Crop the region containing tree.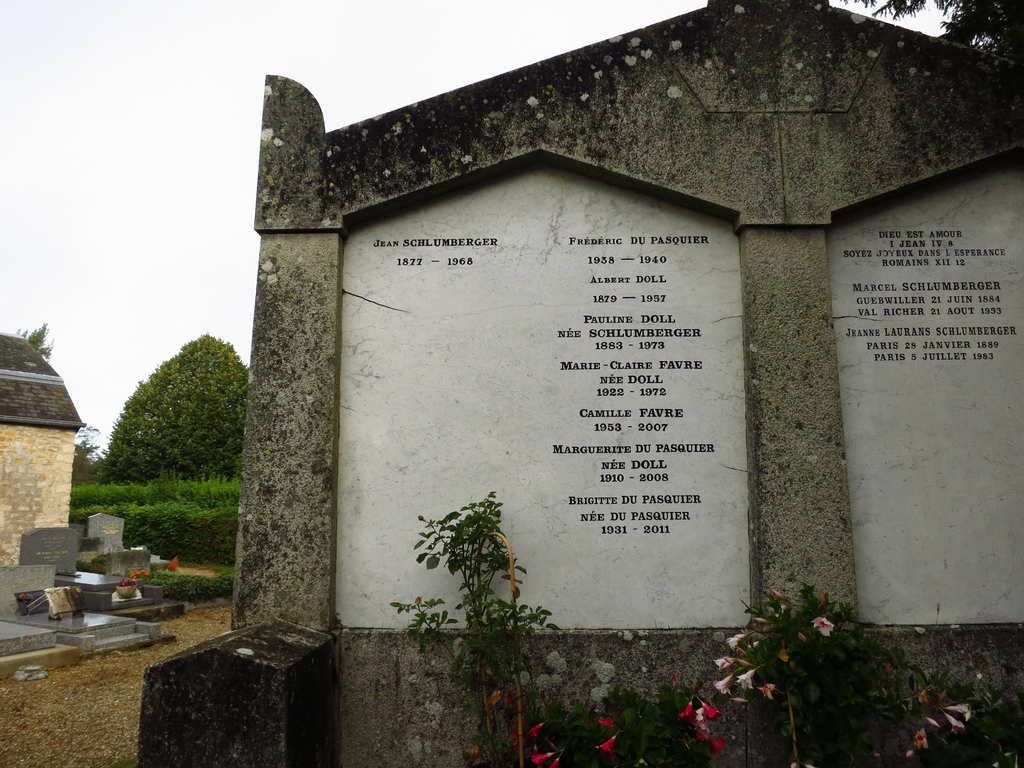
Crop region: (72, 423, 107, 480).
